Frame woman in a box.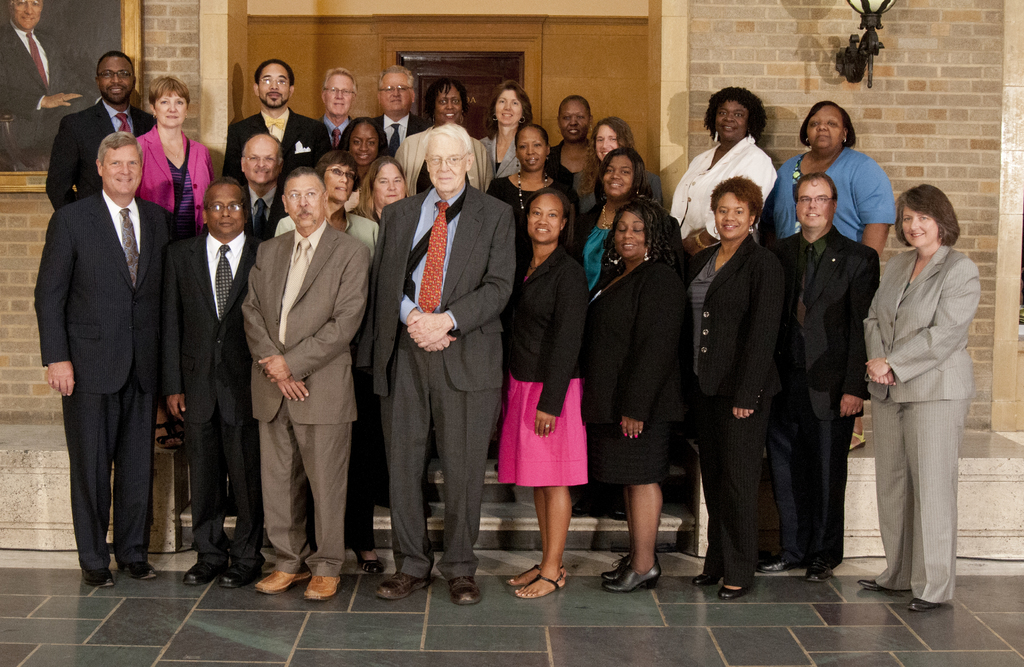
box=[484, 122, 577, 275].
